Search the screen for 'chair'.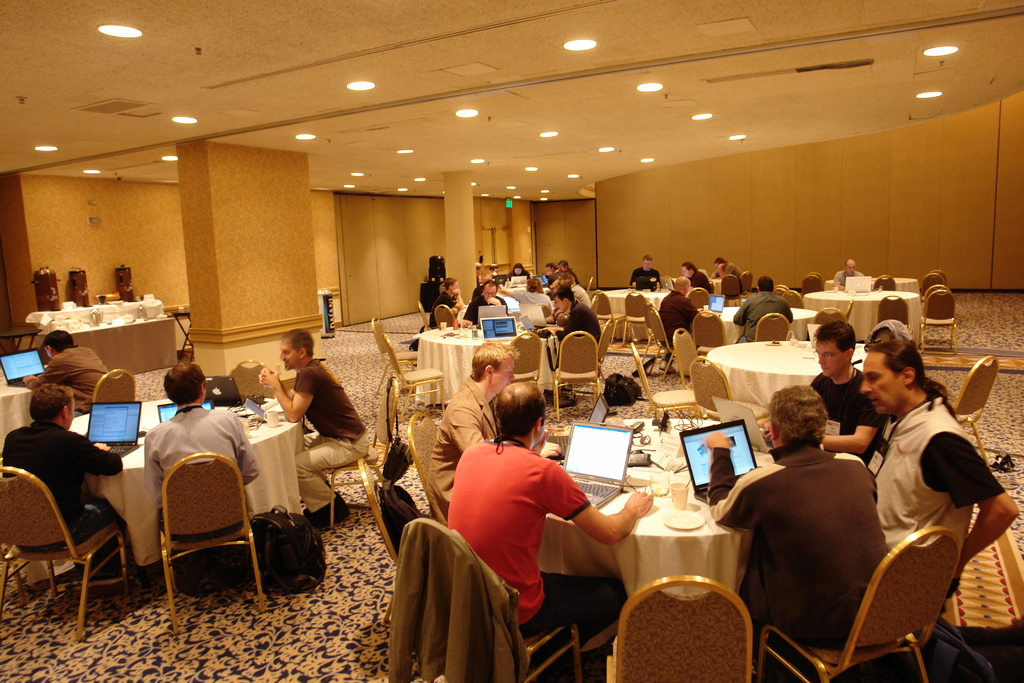
Found at x1=632 y1=343 x2=701 y2=423.
